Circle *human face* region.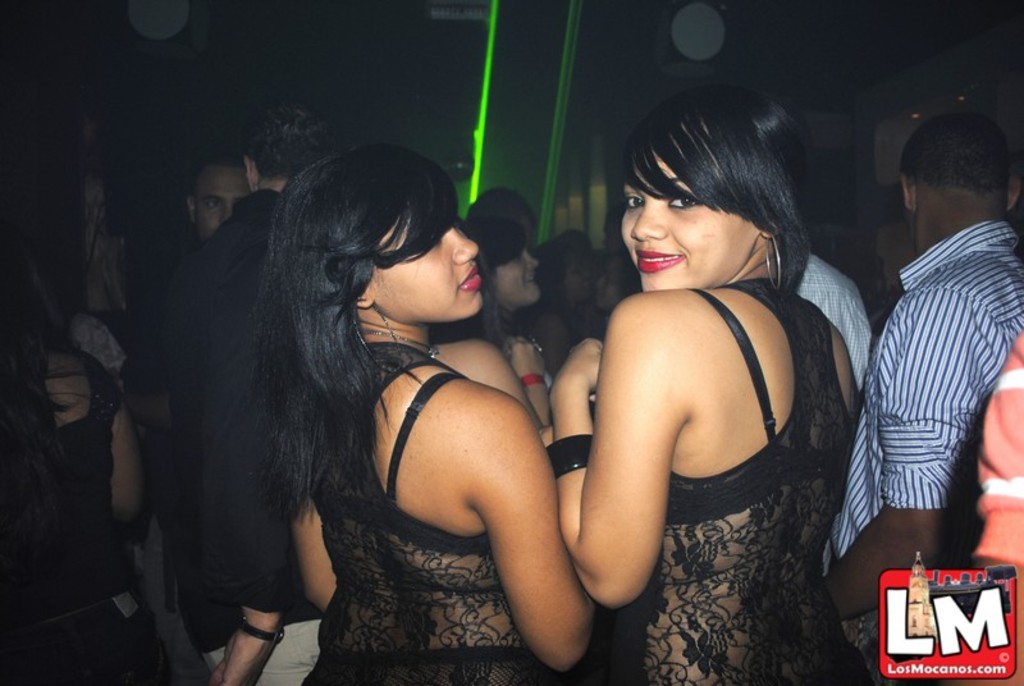
Region: left=563, top=252, right=591, bottom=301.
